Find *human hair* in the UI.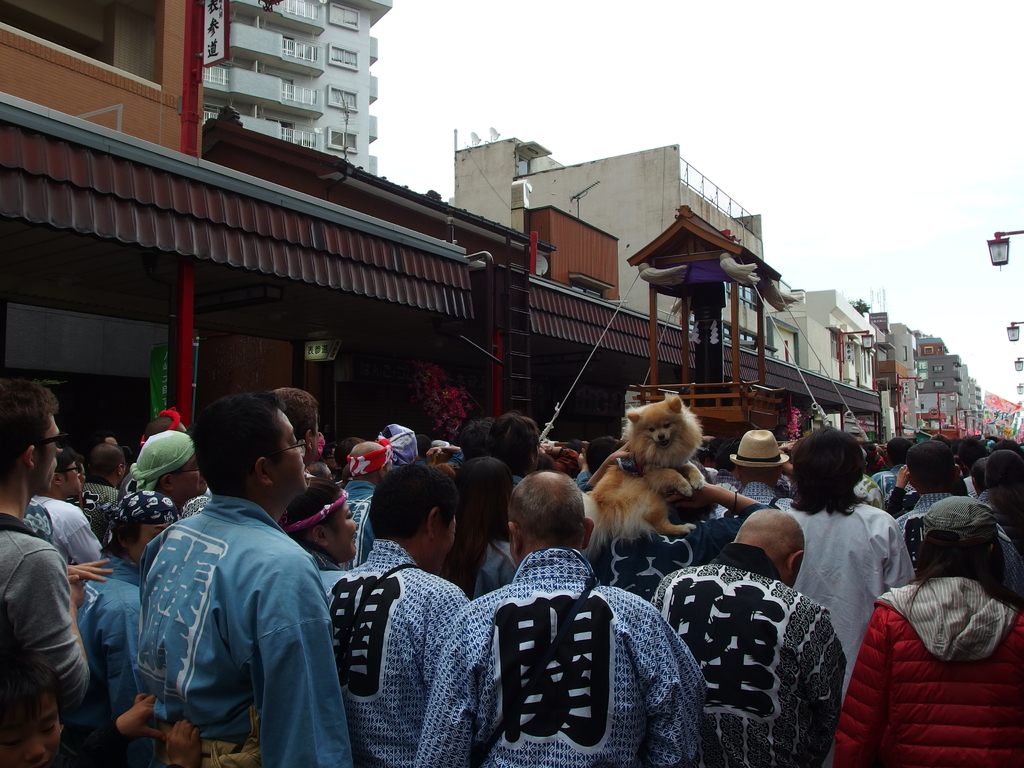
UI element at 985, 447, 1023, 543.
